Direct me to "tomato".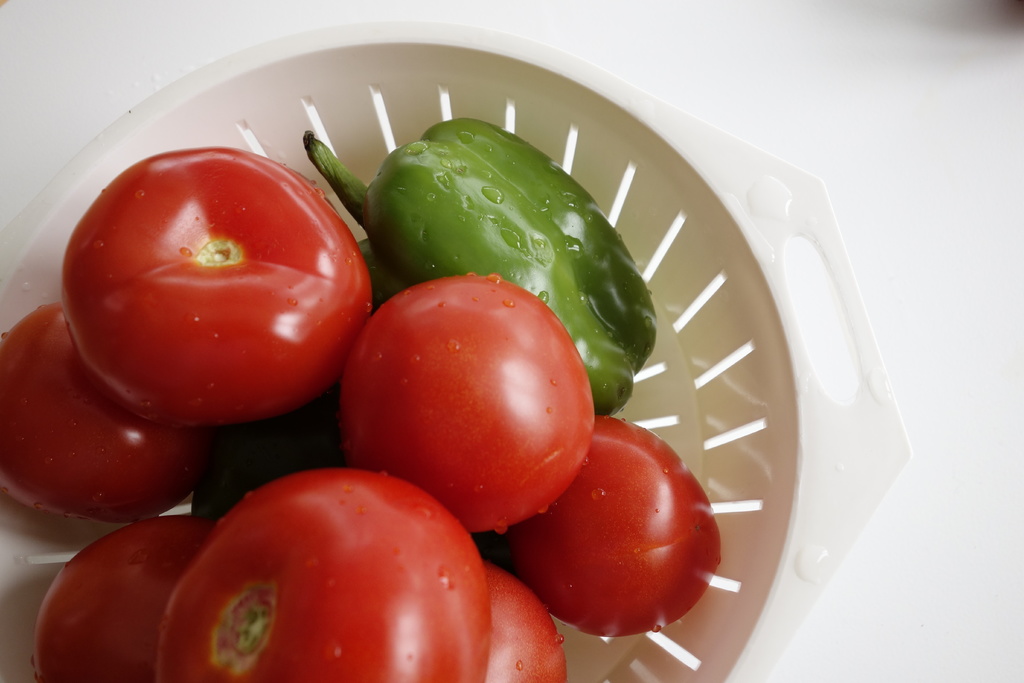
Direction: {"left": 502, "top": 409, "right": 728, "bottom": 636}.
